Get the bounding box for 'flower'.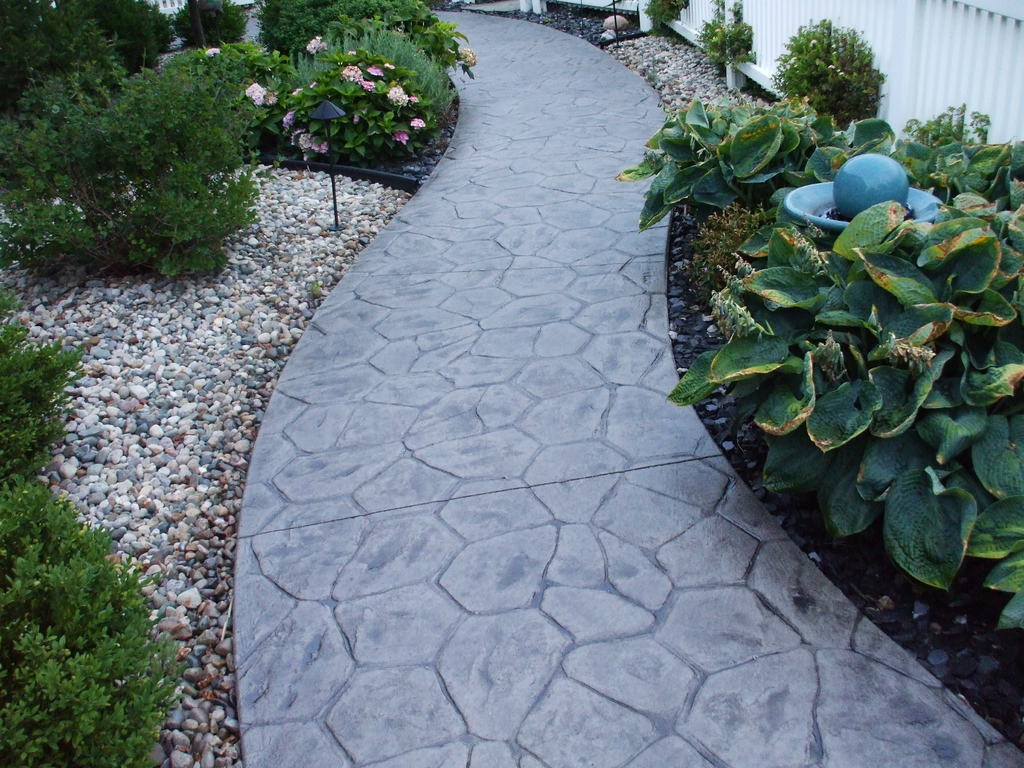
x1=342, y1=68, x2=361, y2=82.
